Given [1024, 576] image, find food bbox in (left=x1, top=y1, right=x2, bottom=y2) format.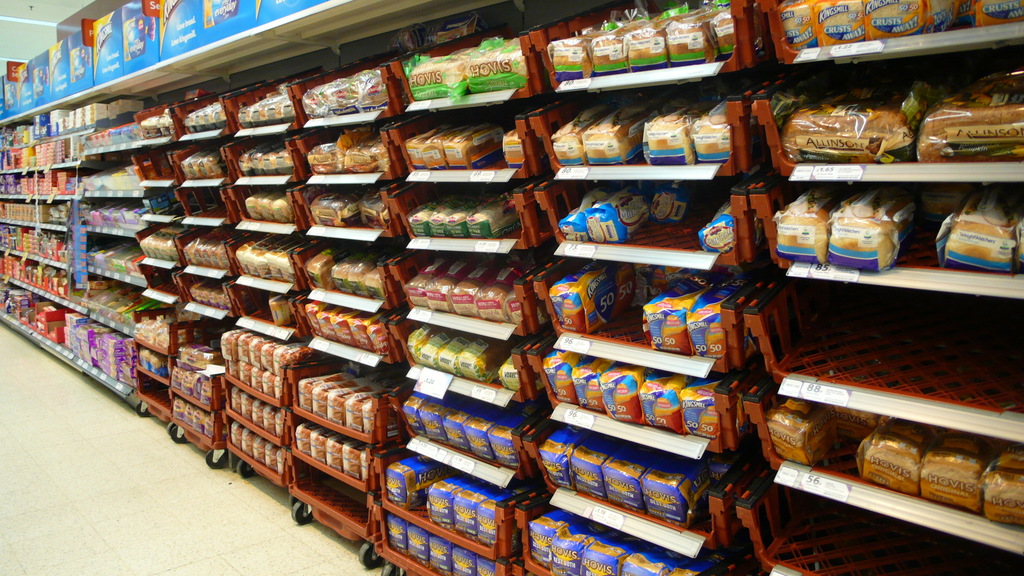
(left=464, top=195, right=521, bottom=241).
